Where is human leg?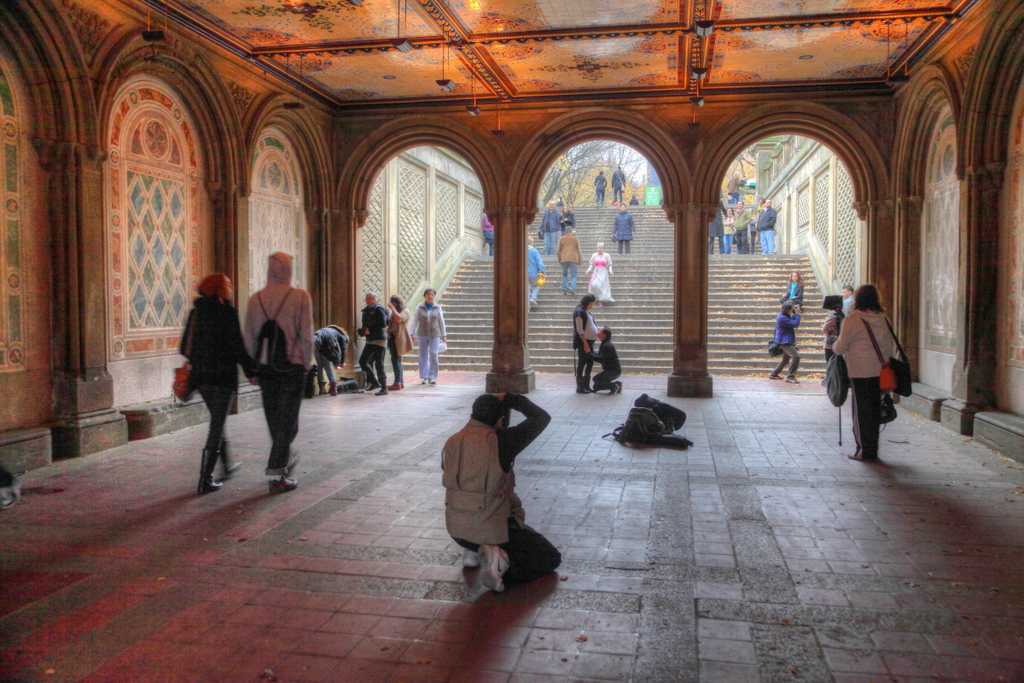
[479, 518, 561, 595].
